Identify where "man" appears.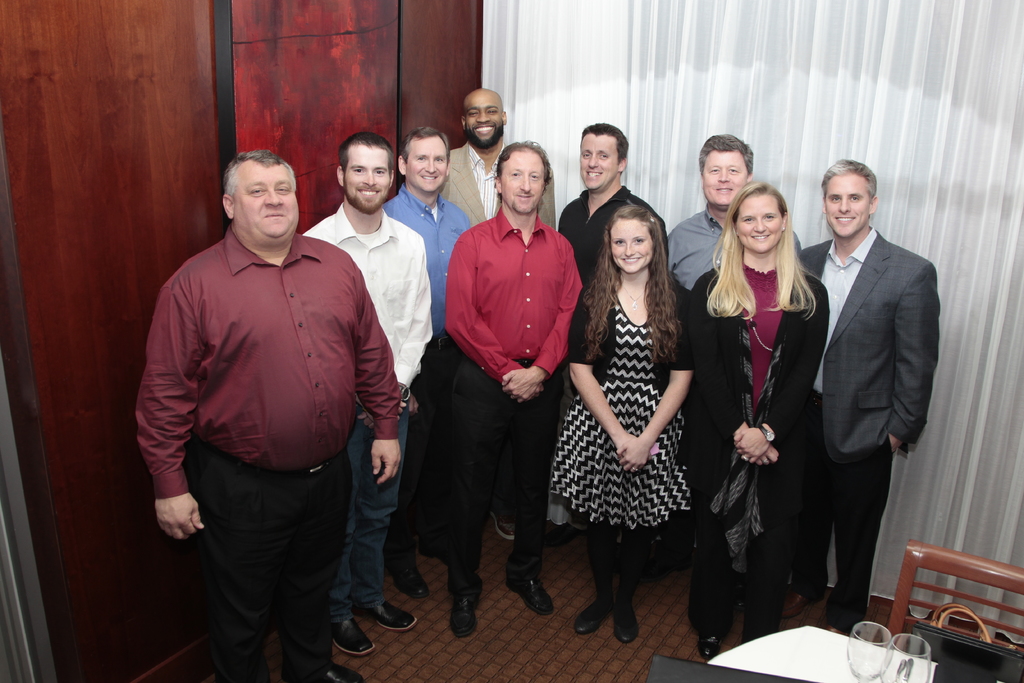
Appears at [left=779, top=149, right=945, bottom=630].
